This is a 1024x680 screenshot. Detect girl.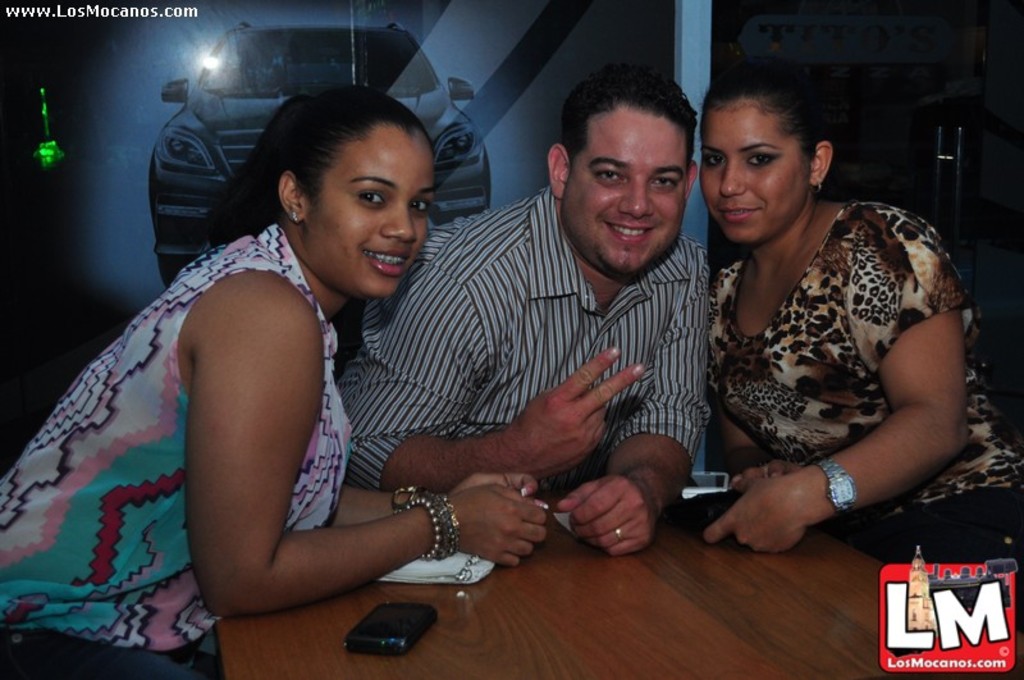
{"x1": 14, "y1": 87, "x2": 567, "y2": 679}.
